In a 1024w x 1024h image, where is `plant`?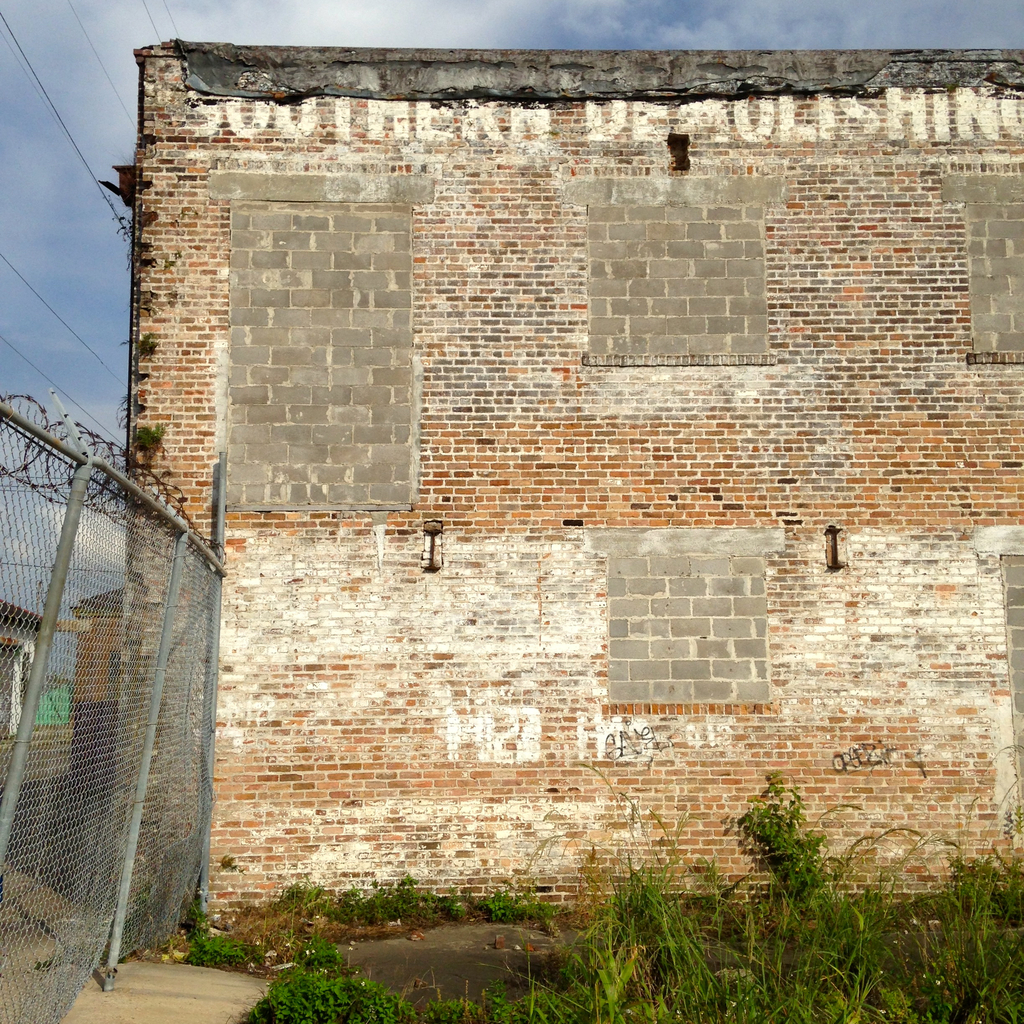
198, 865, 410, 932.
